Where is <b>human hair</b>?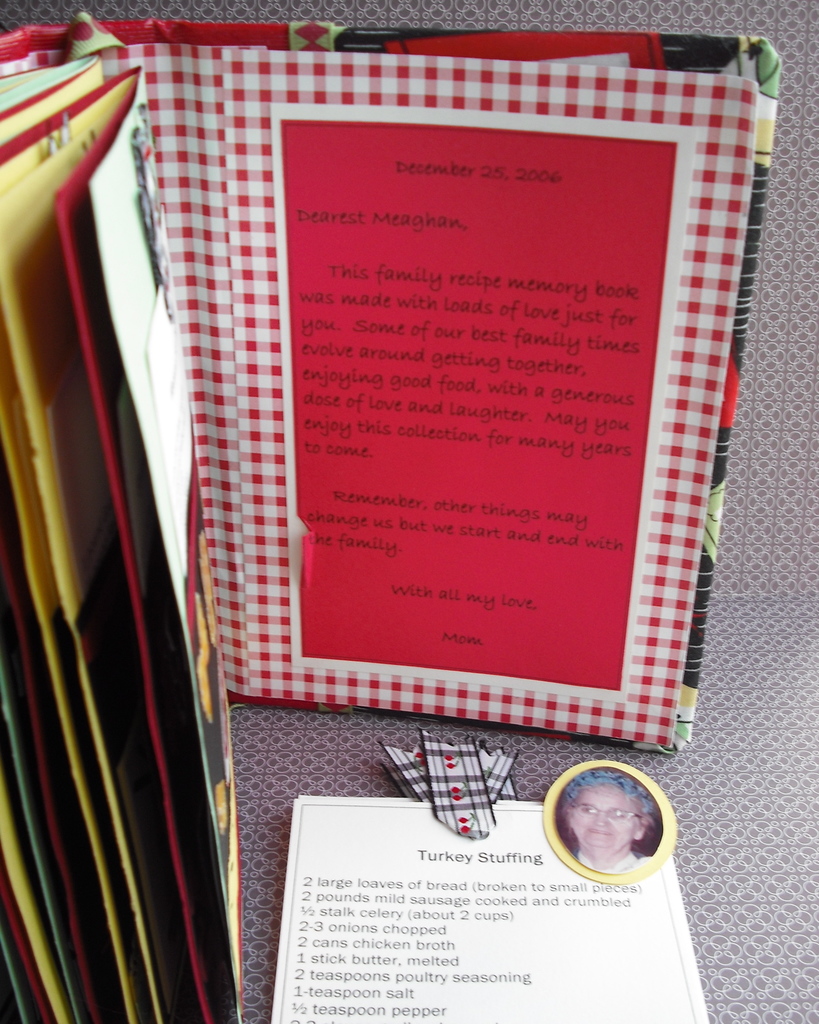
Rect(563, 765, 658, 824).
